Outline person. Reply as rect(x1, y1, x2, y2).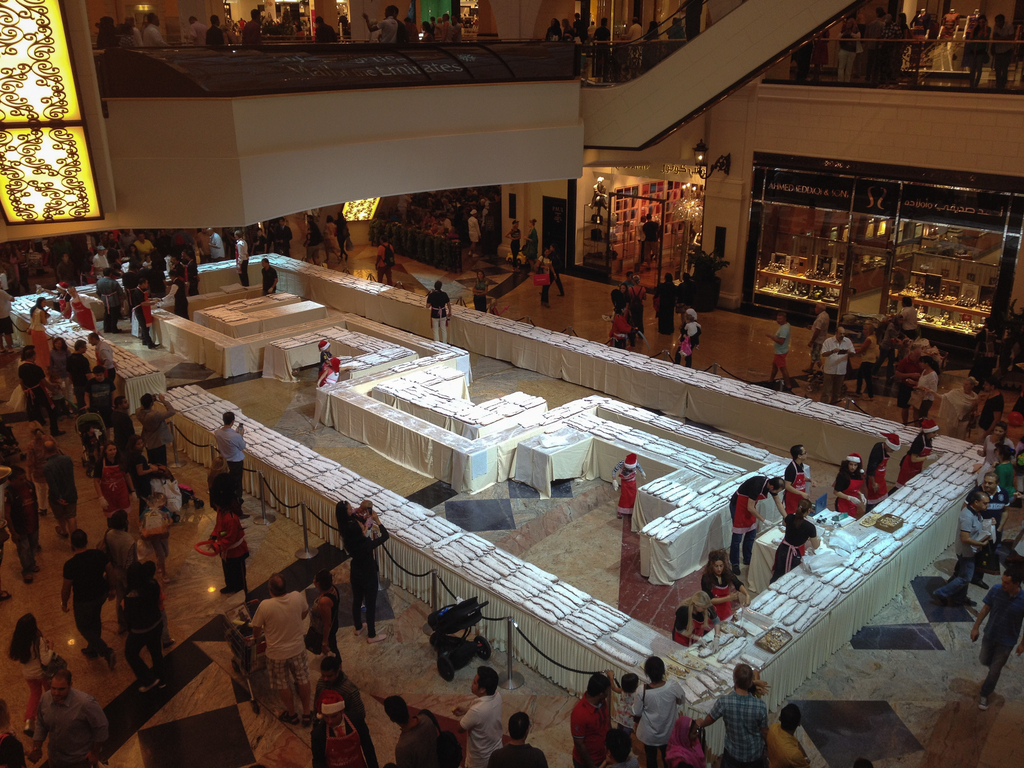
rect(111, 392, 134, 458).
